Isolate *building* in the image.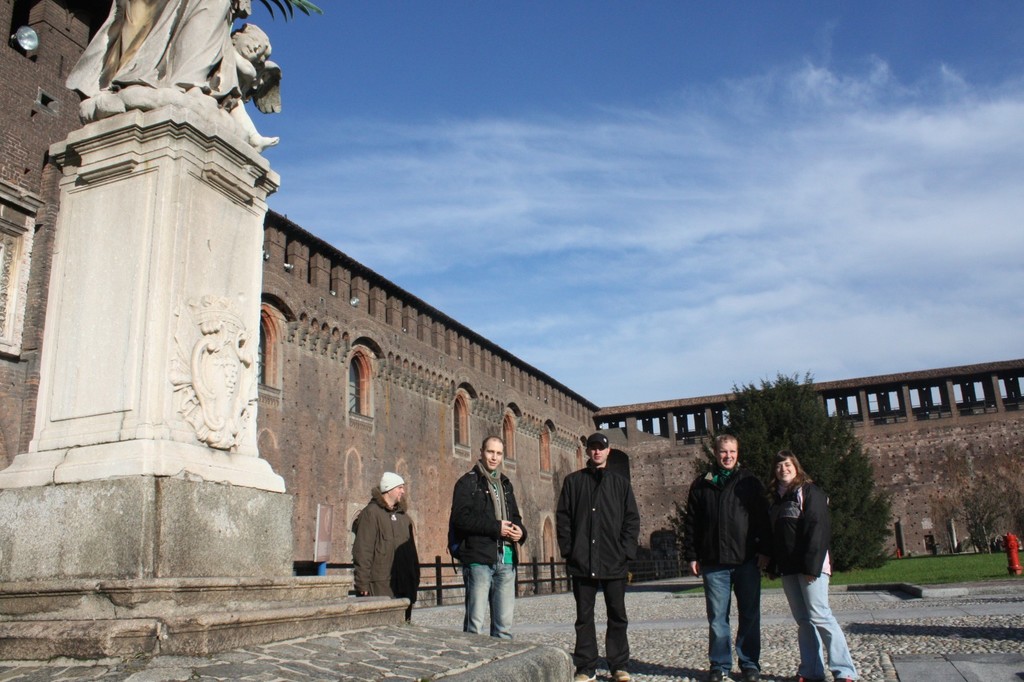
Isolated region: 0, 0, 1023, 606.
